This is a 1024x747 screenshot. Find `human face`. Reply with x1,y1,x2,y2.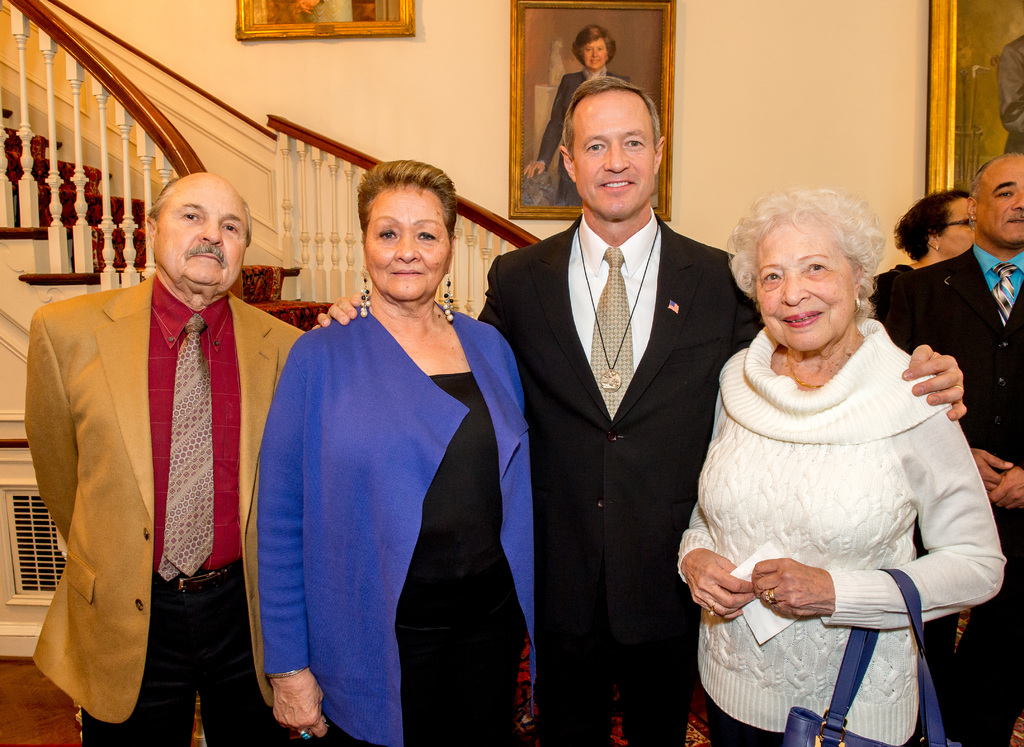
755,226,855,351.
